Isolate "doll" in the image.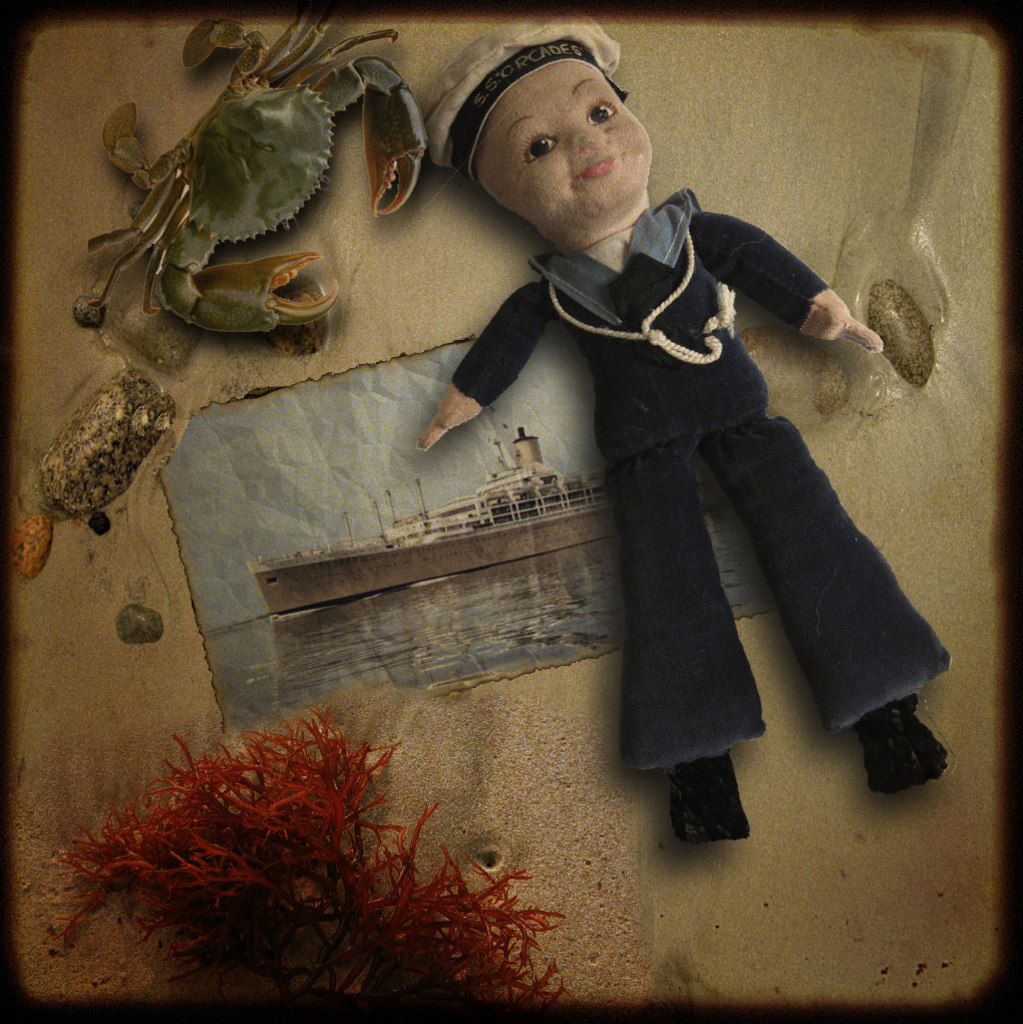
Isolated region: left=405, top=20, right=960, bottom=845.
